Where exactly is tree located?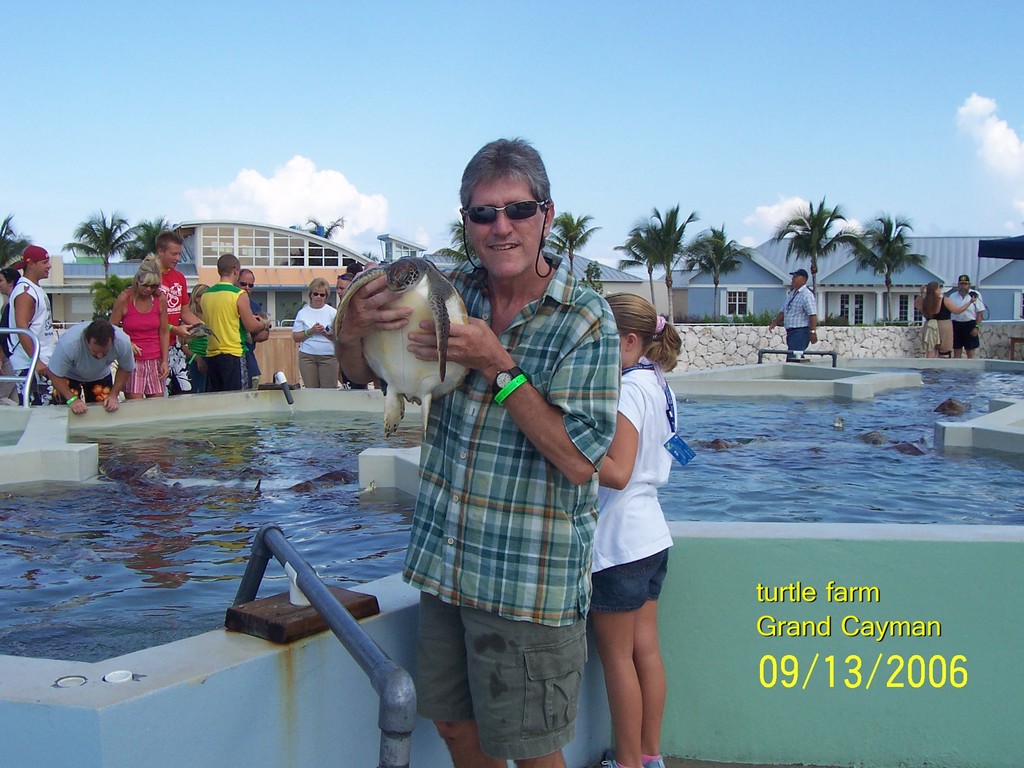
Its bounding box is left=87, top=273, right=131, bottom=315.
